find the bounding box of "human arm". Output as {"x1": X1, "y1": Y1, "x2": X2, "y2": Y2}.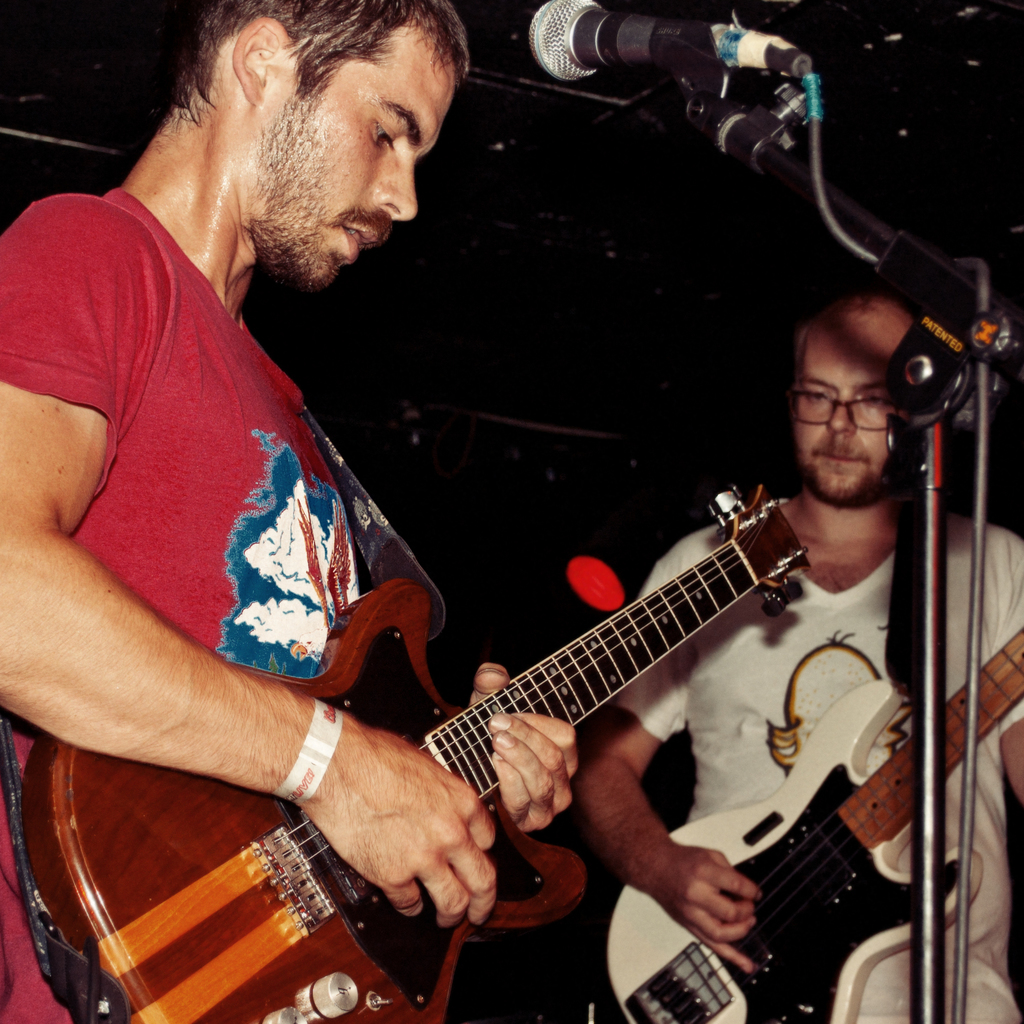
{"x1": 573, "y1": 527, "x2": 758, "y2": 968}.
